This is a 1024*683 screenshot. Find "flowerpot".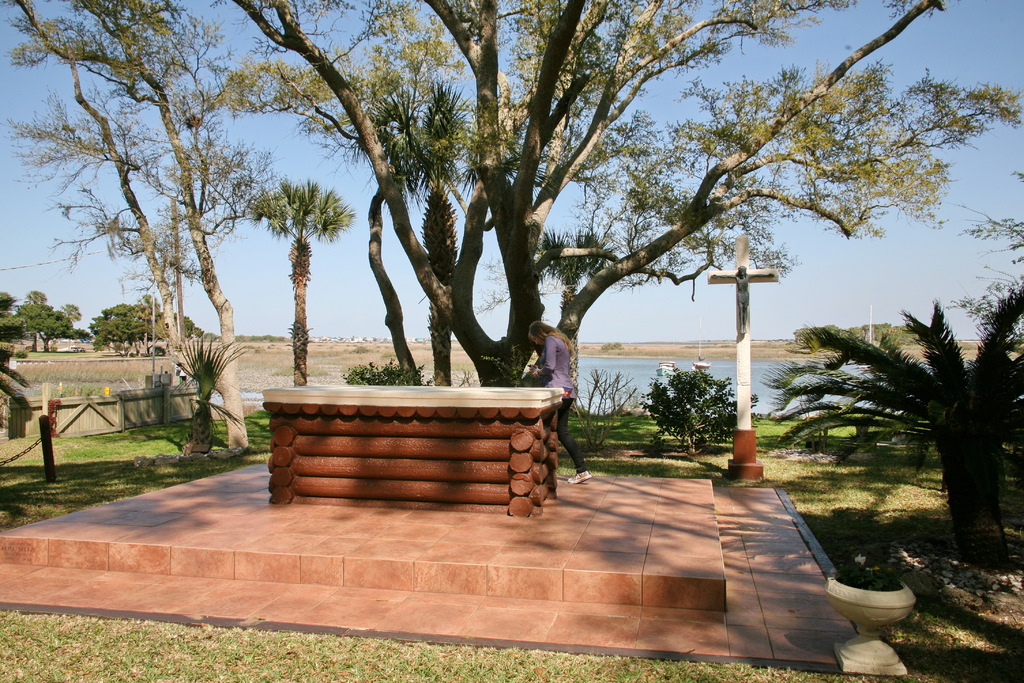
Bounding box: select_region(833, 579, 924, 650).
